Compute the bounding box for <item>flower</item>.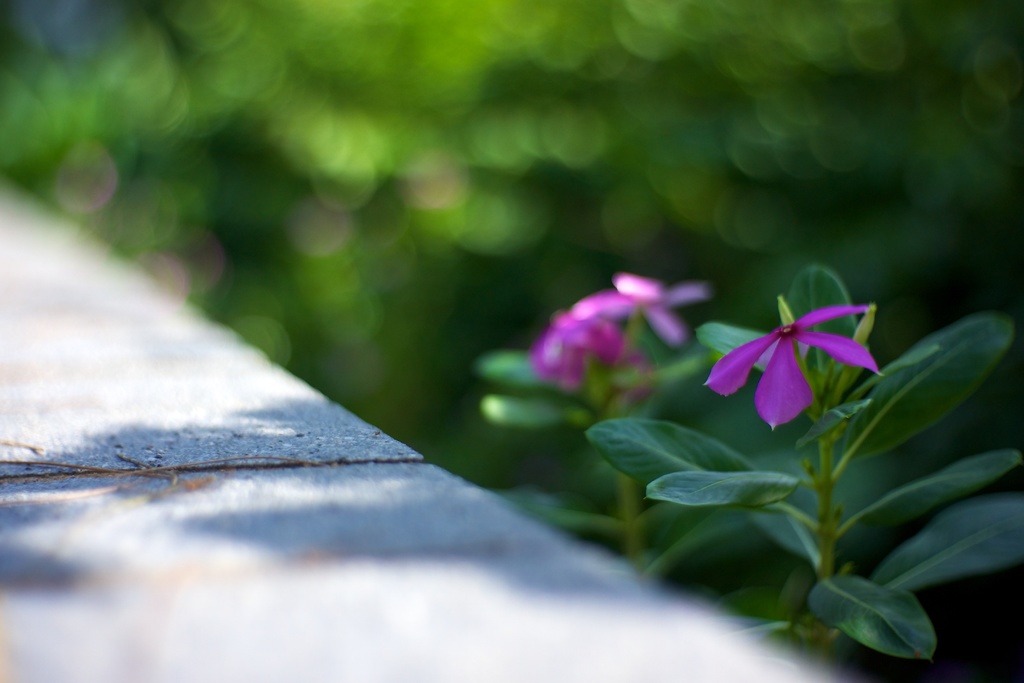
573, 274, 706, 347.
